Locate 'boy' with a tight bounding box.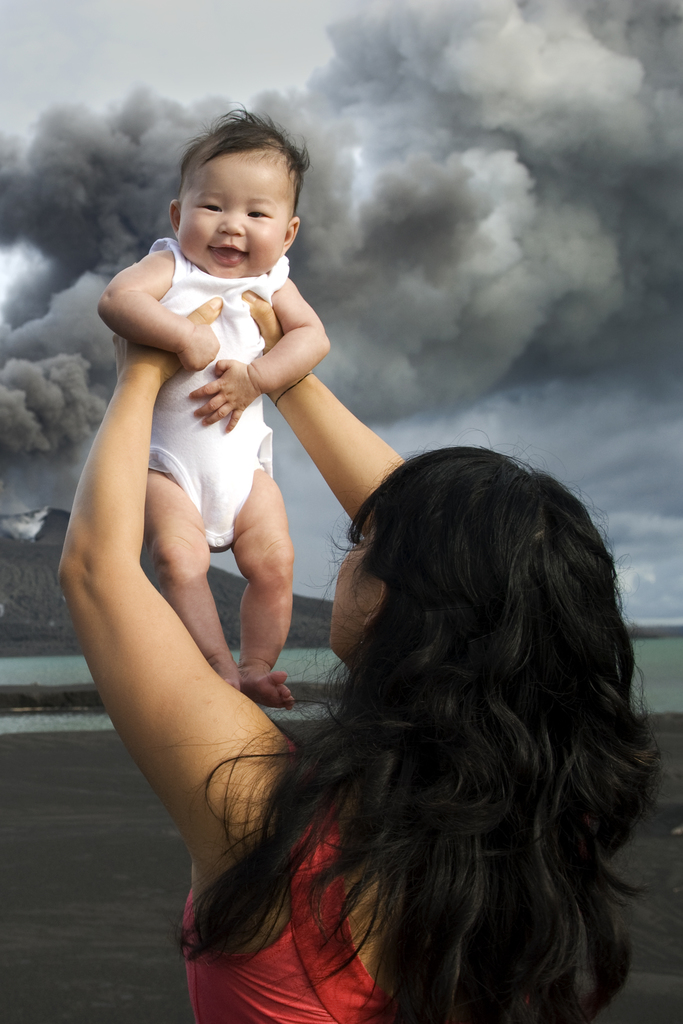
l=93, t=102, r=327, b=708.
